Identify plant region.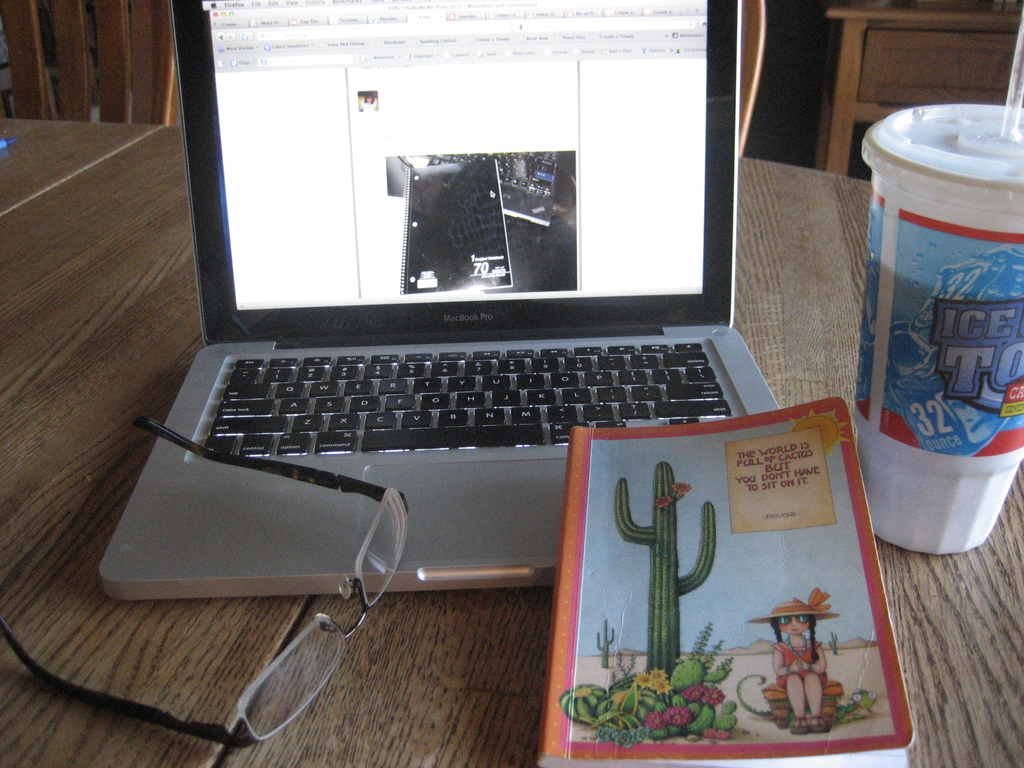
Region: [591, 611, 615, 675].
